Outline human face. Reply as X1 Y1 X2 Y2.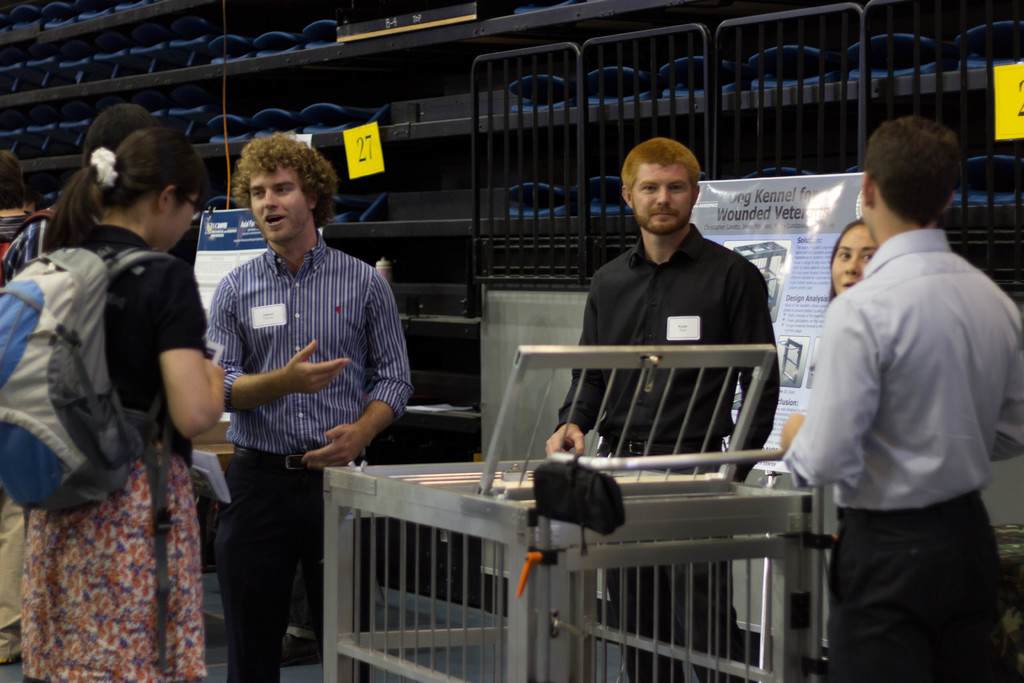
152 194 196 251.
